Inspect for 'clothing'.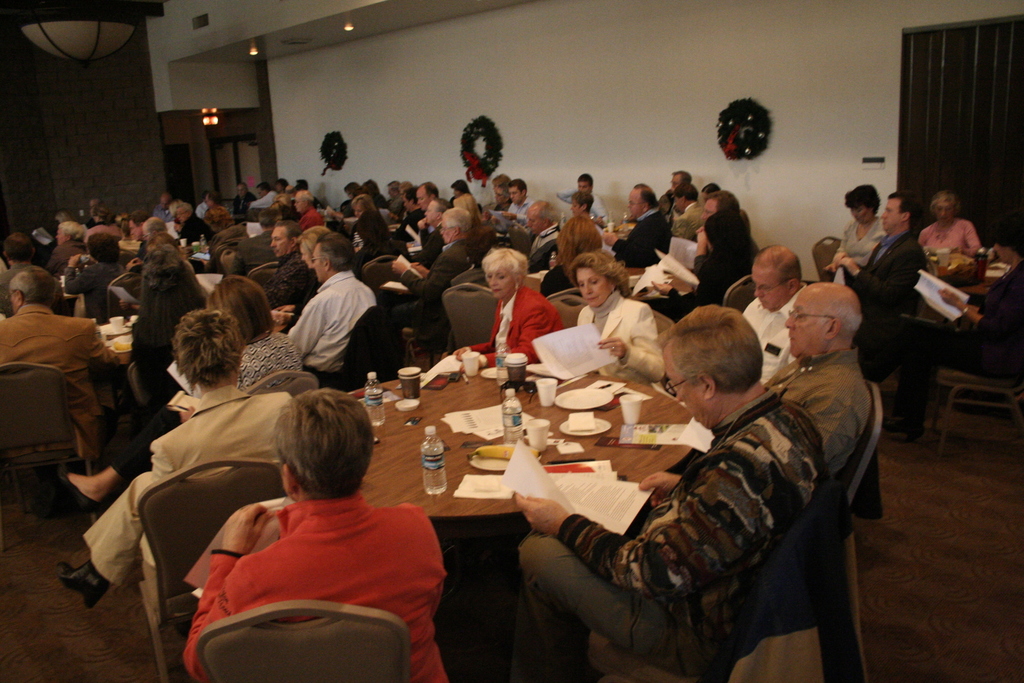
Inspection: l=917, t=216, r=978, b=252.
